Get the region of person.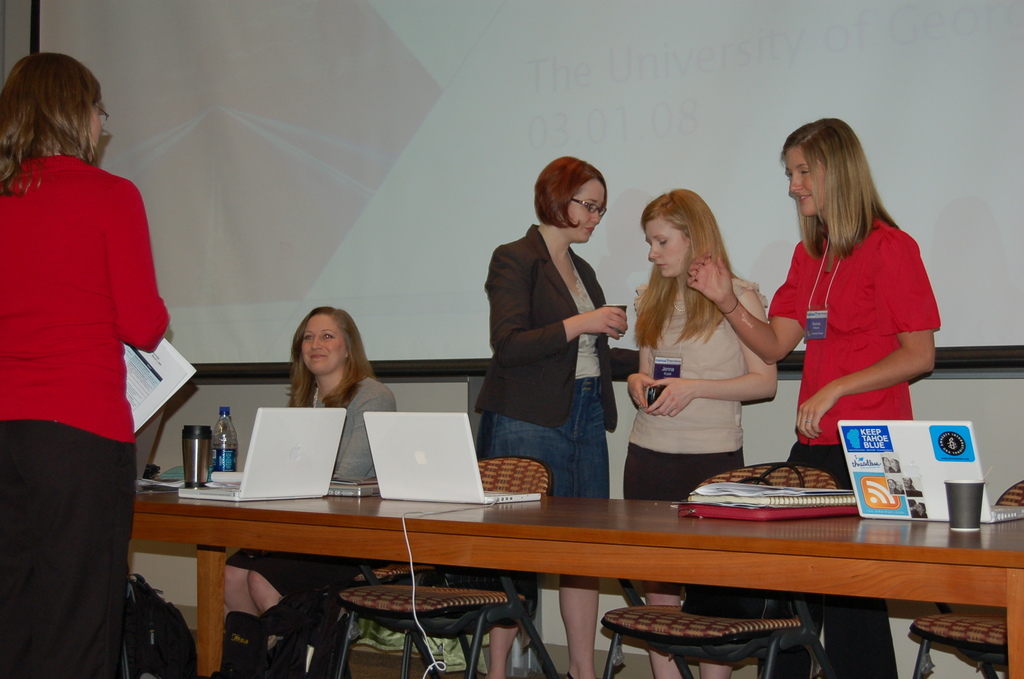
[620, 188, 771, 678].
